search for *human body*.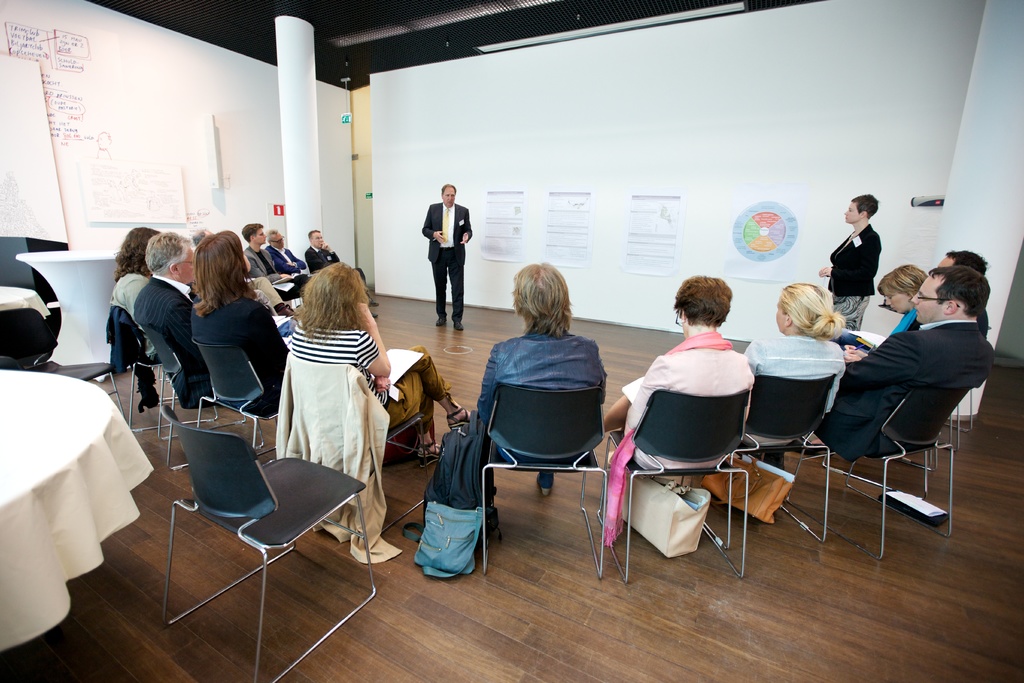
Found at box=[815, 194, 880, 332].
